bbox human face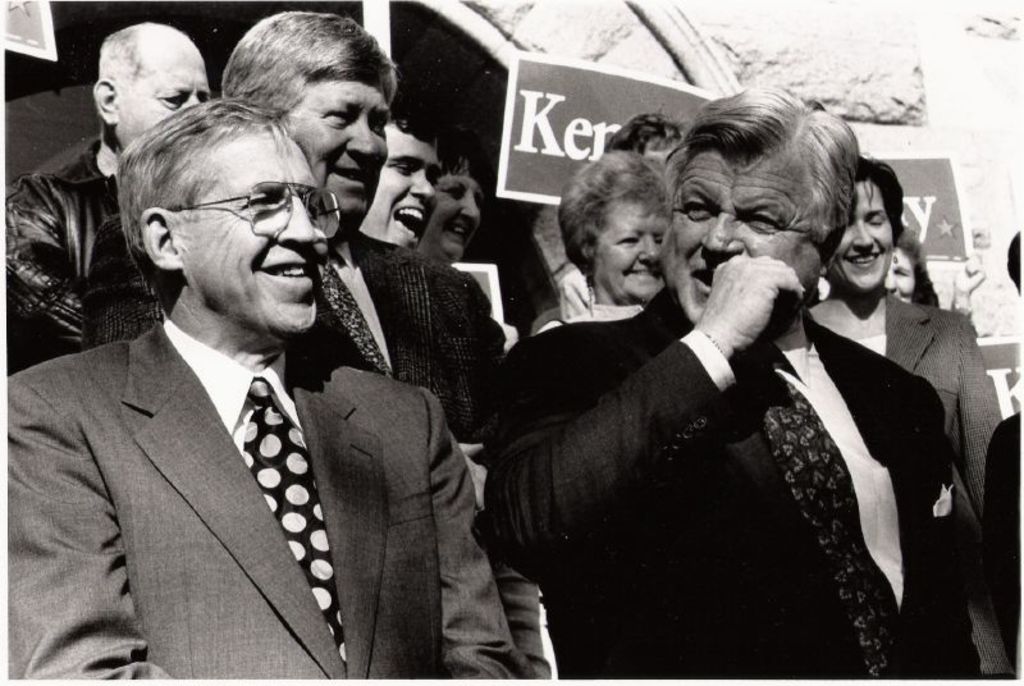
detection(113, 35, 207, 148)
